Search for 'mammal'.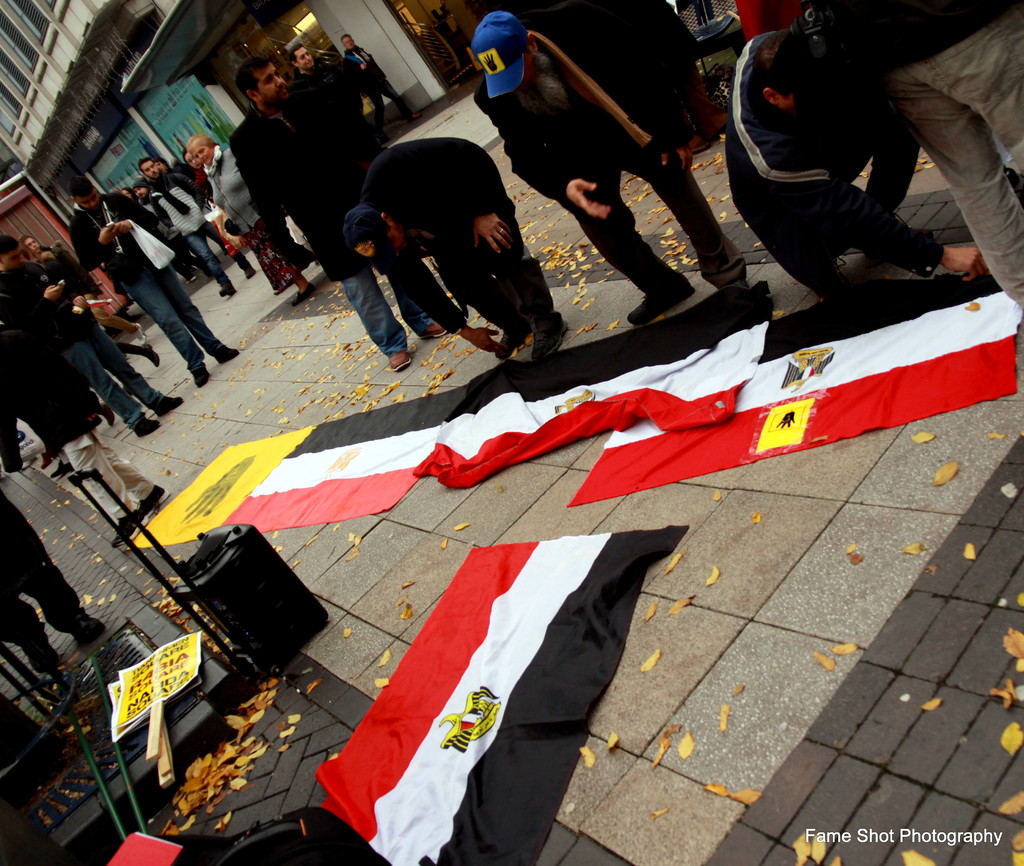
Found at bbox=(15, 233, 146, 357).
